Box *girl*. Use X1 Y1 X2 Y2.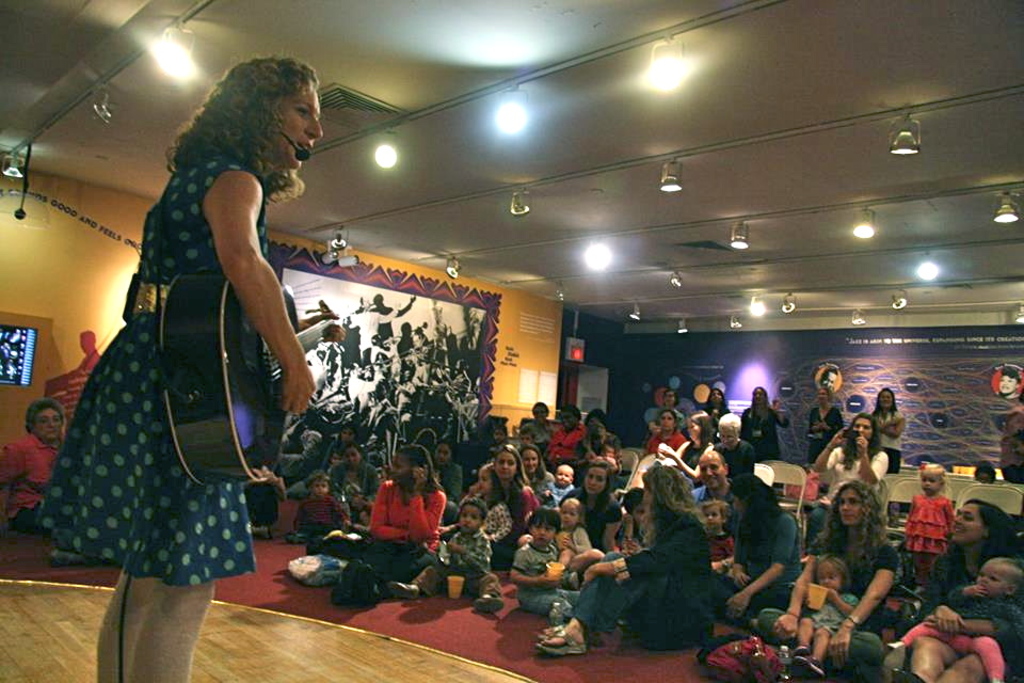
299 472 345 541.
